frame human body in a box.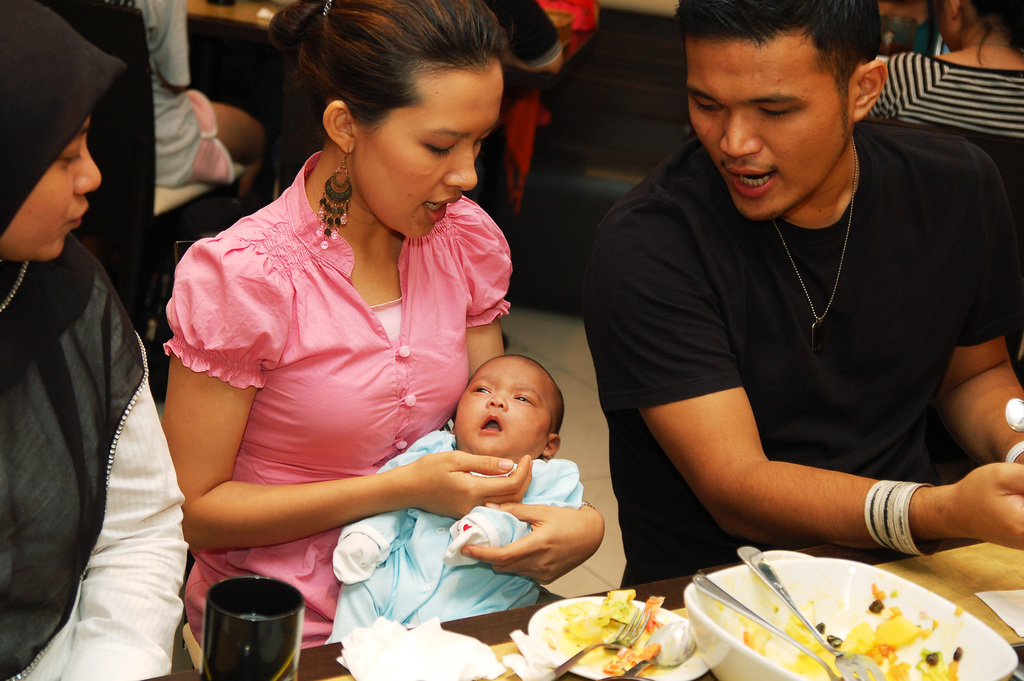
593/1/1020/591.
